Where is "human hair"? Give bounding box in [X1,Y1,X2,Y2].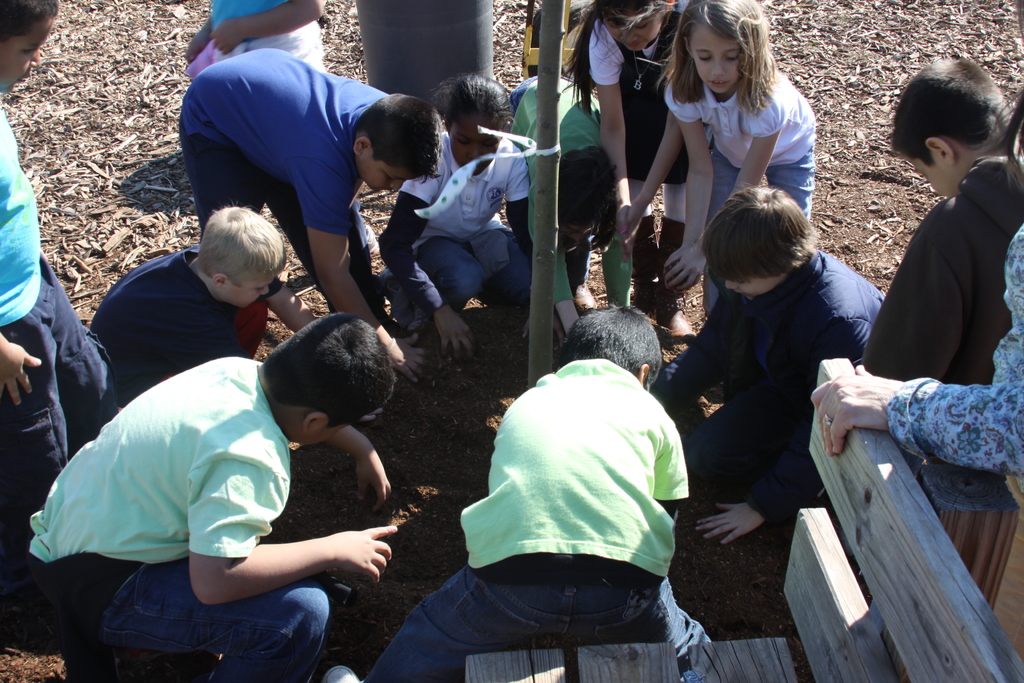
[264,315,392,429].
